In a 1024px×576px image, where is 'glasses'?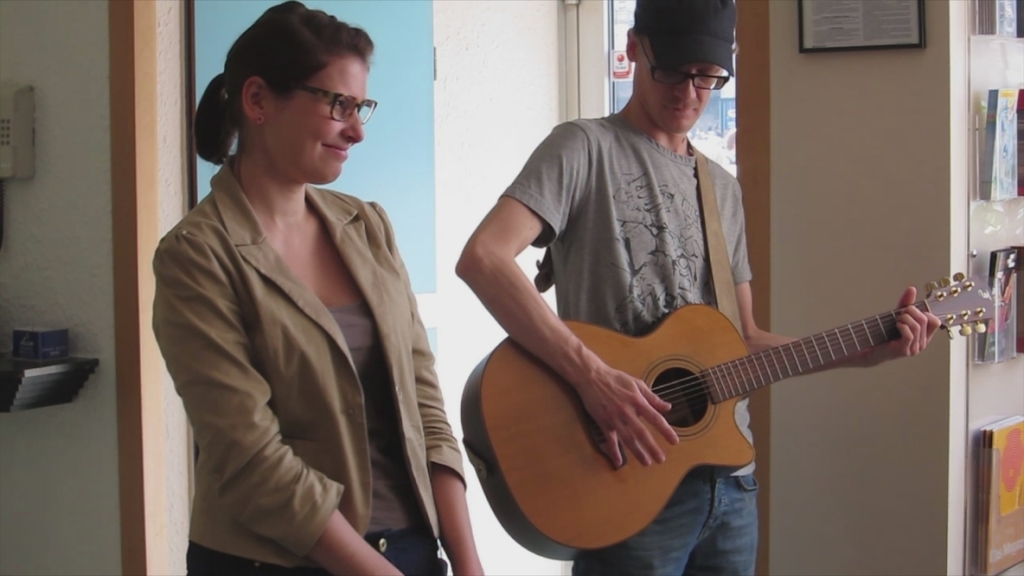
pyautogui.locateOnScreen(635, 29, 733, 93).
